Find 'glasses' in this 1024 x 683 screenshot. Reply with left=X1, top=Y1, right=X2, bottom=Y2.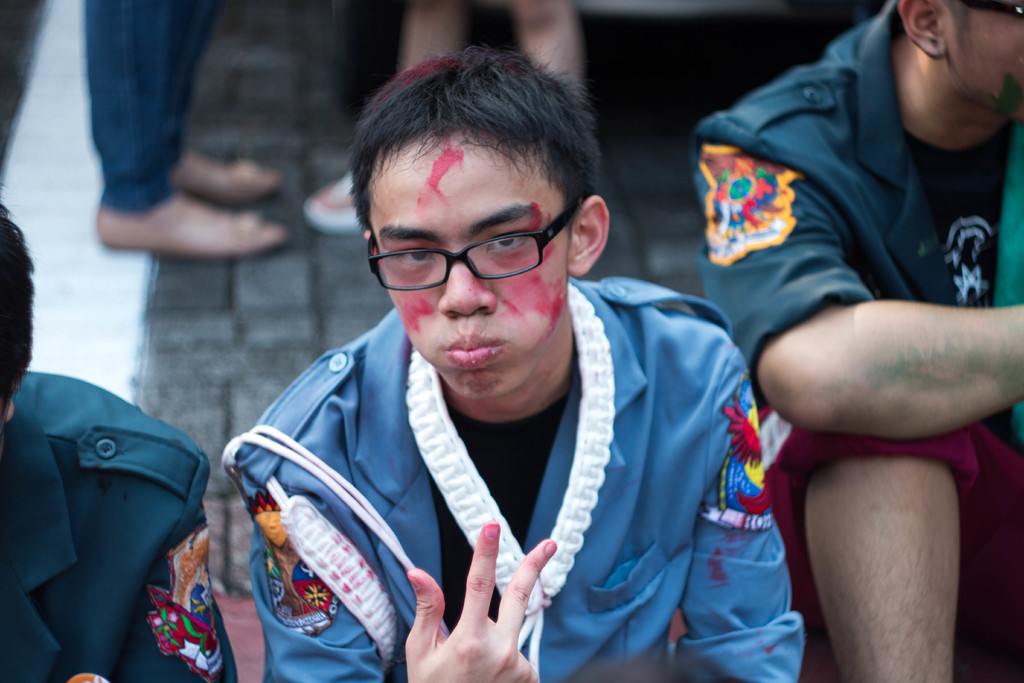
left=958, top=0, right=1023, bottom=19.
